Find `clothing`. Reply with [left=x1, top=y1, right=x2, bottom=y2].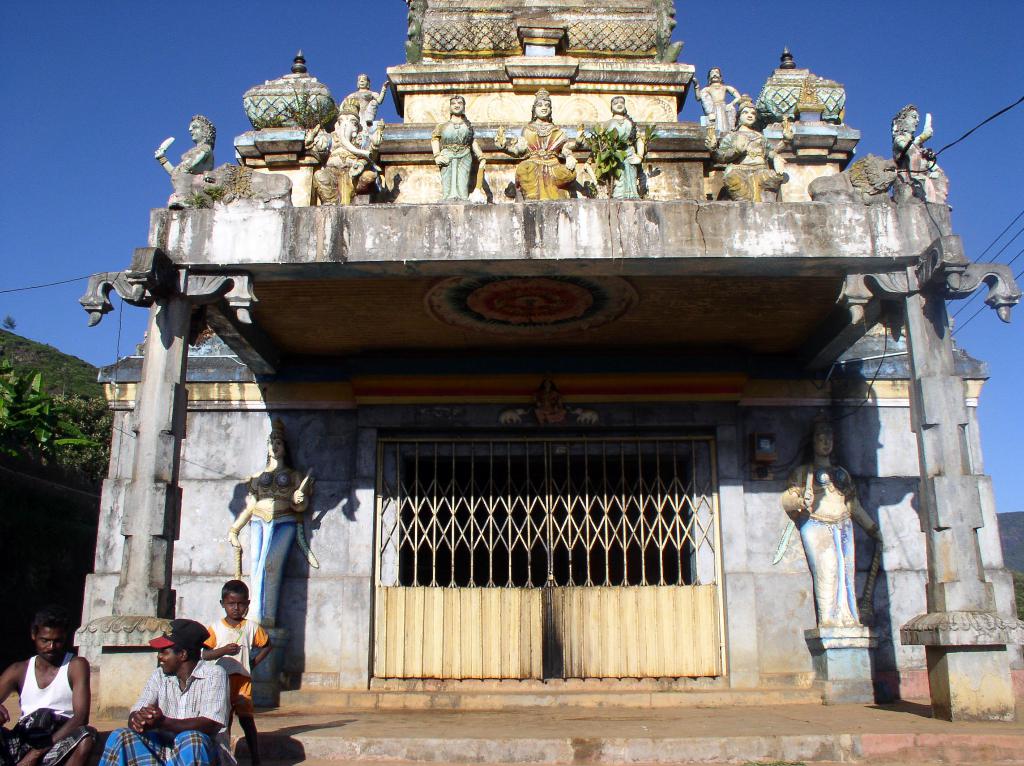
[left=725, top=124, right=769, bottom=200].
